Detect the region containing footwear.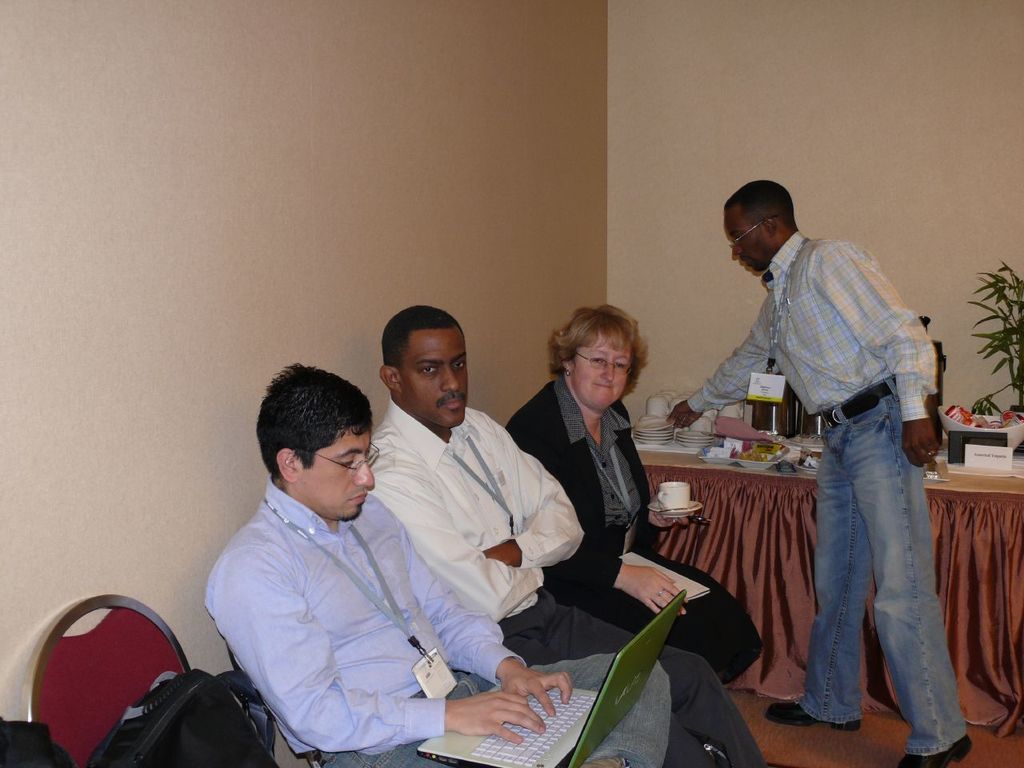
<region>765, 703, 860, 731</region>.
